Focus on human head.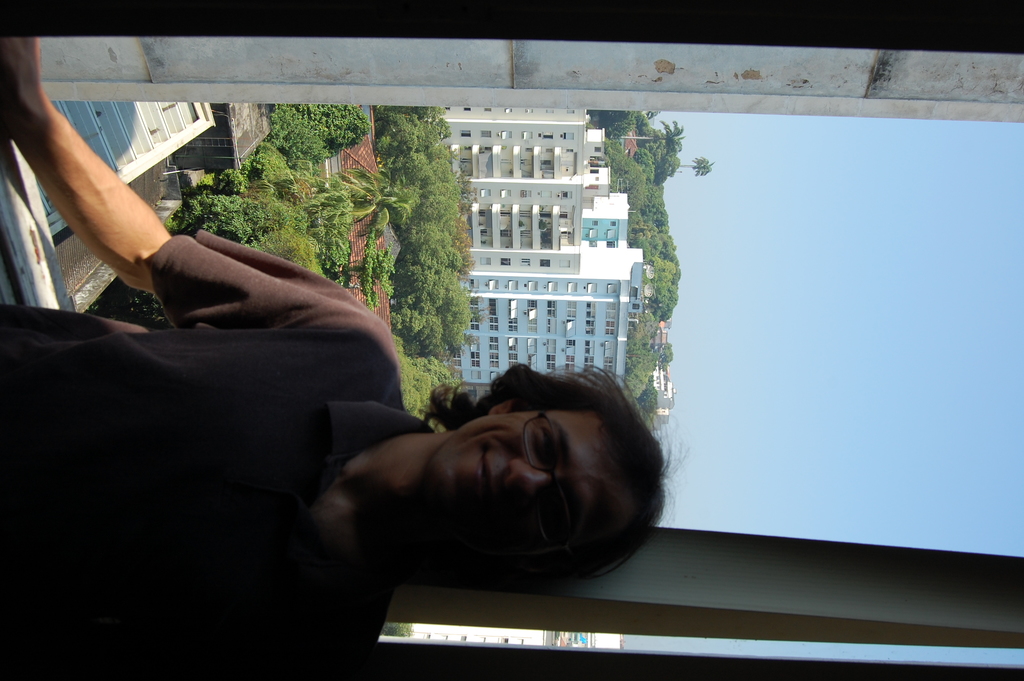
Focused at <bbox>411, 381, 662, 560</bbox>.
